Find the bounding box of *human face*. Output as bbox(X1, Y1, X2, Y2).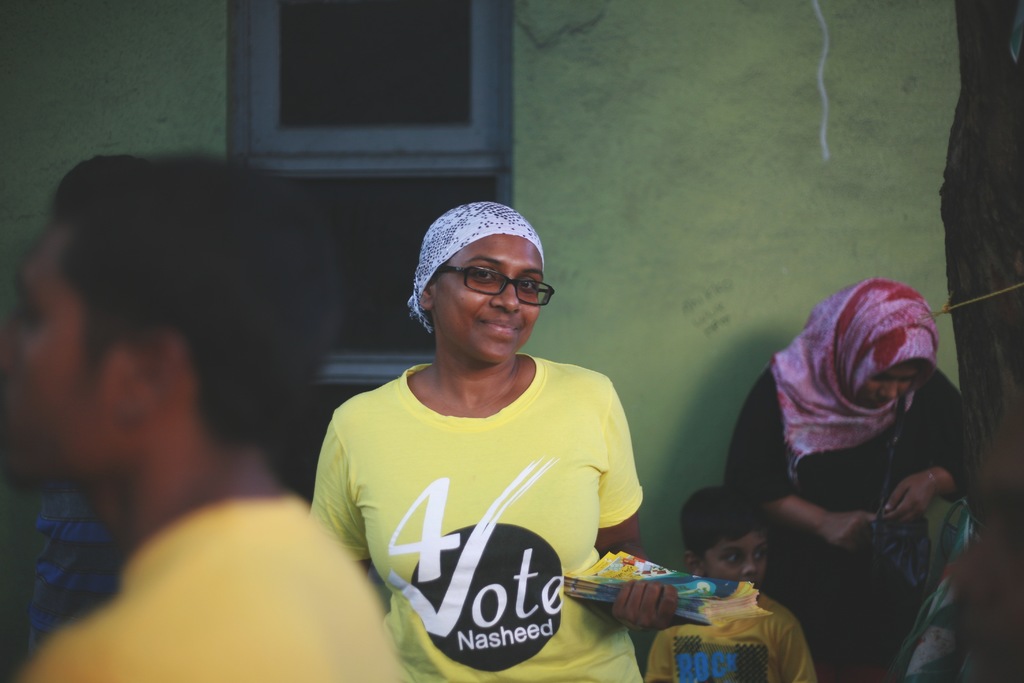
bbox(705, 529, 765, 587).
